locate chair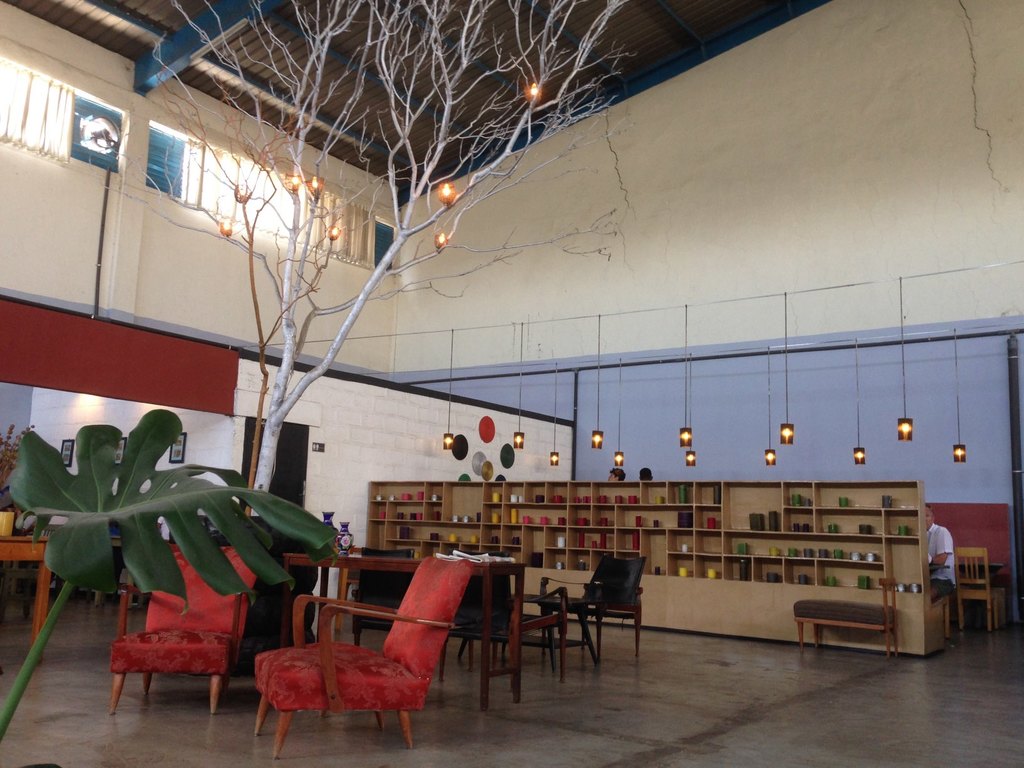
(x1=253, y1=553, x2=474, y2=761)
